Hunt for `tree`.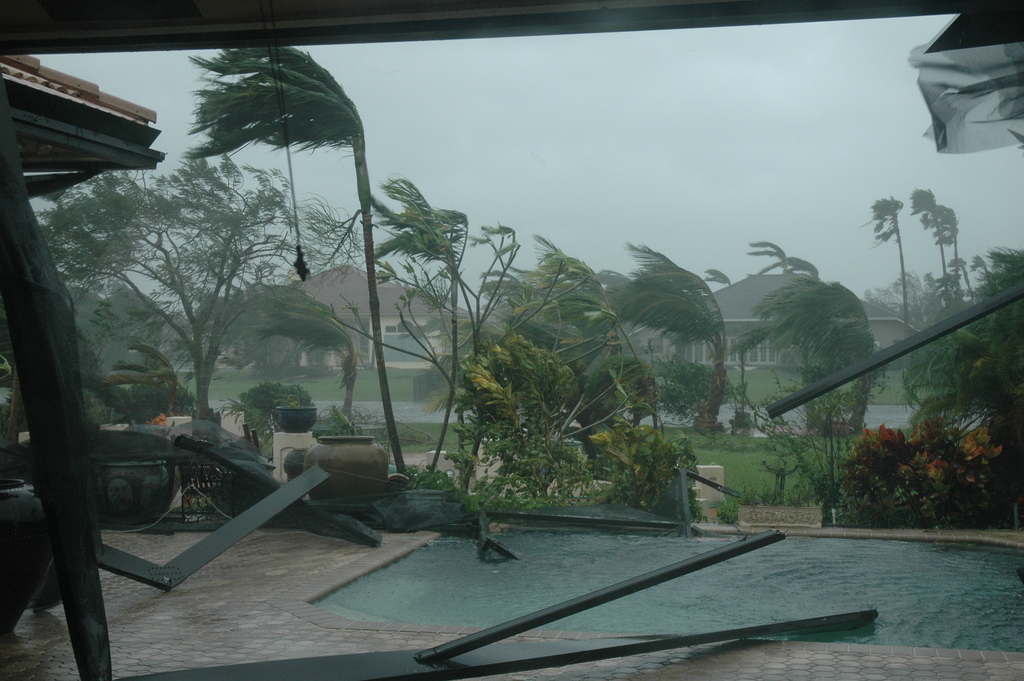
Hunted down at locate(184, 44, 404, 477).
